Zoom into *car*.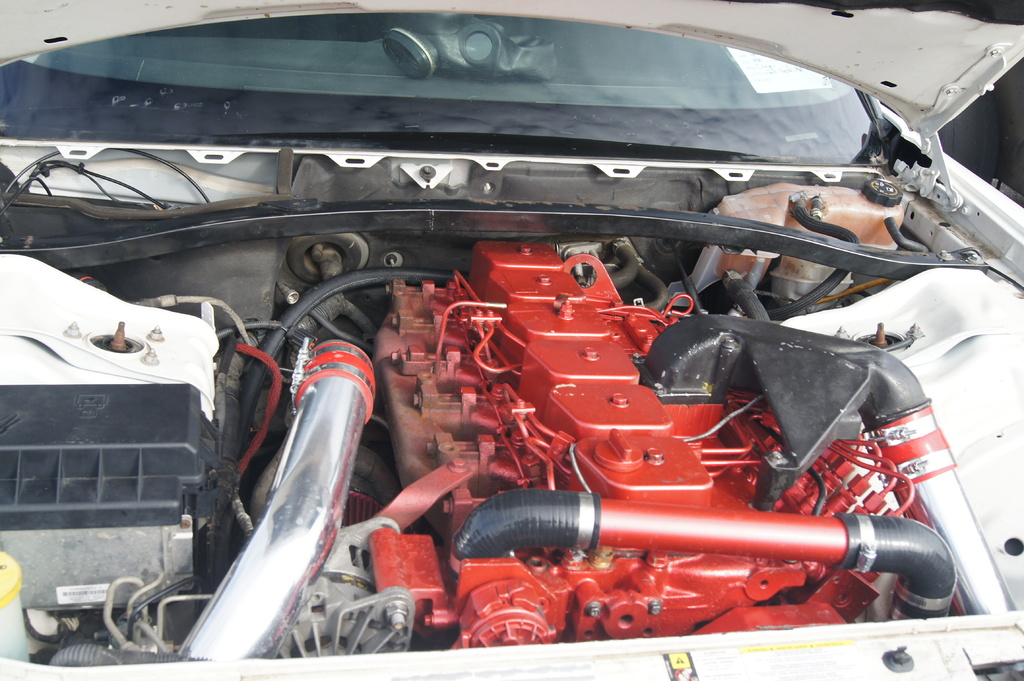
Zoom target: 0, 0, 1023, 680.
